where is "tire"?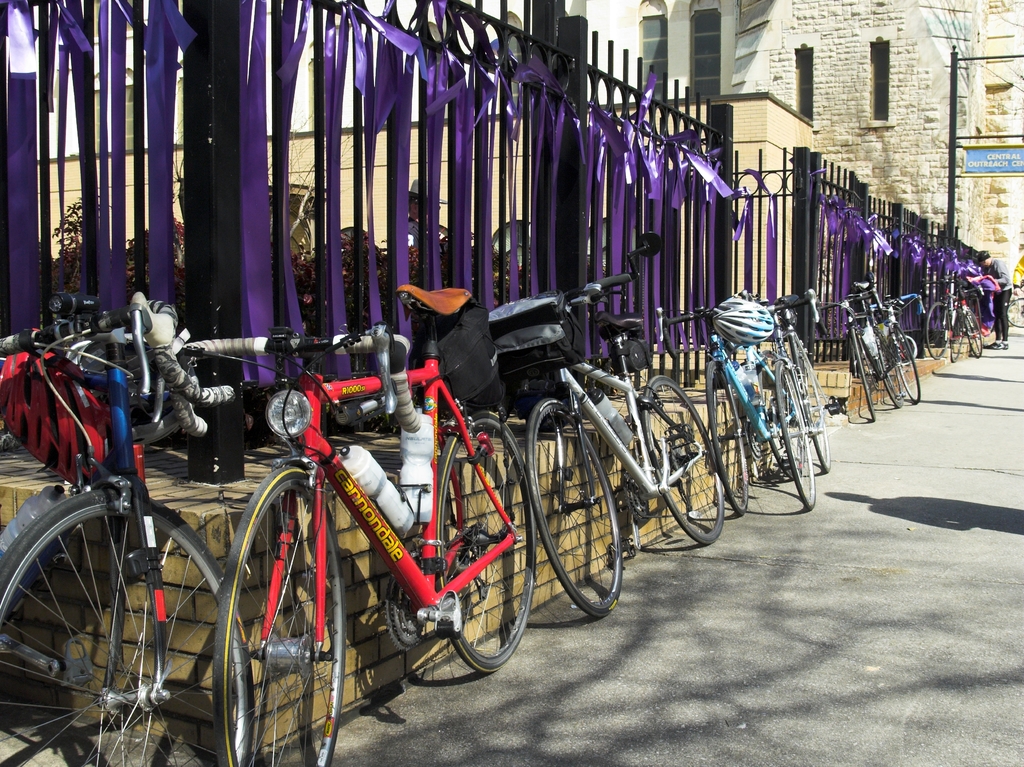
x1=847 y1=328 x2=875 y2=427.
